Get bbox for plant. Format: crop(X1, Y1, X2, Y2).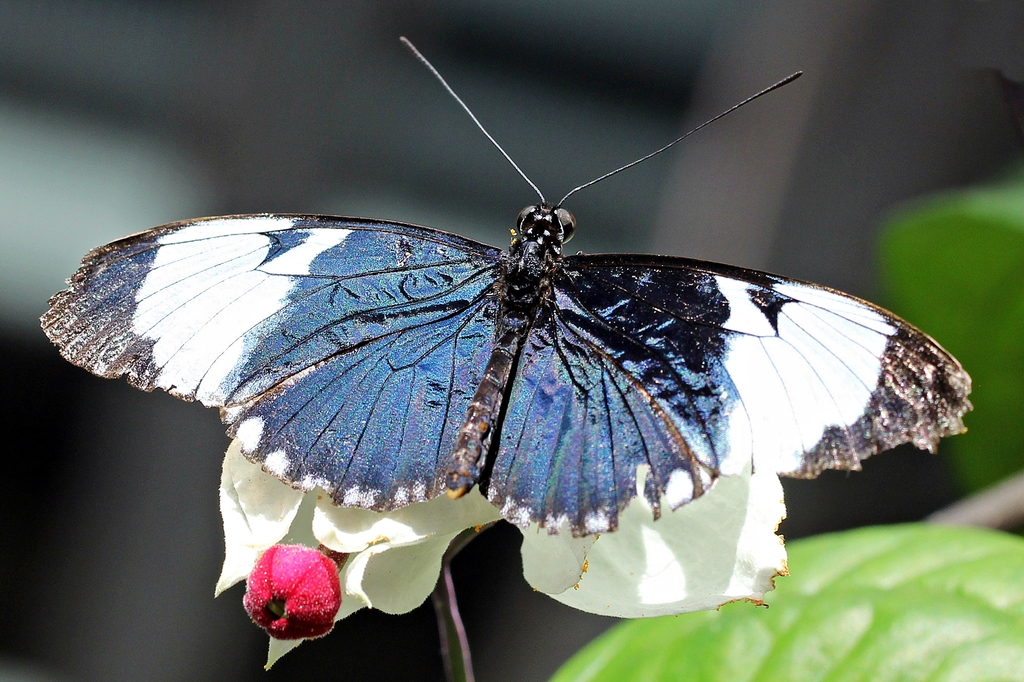
crop(210, 179, 1023, 681).
